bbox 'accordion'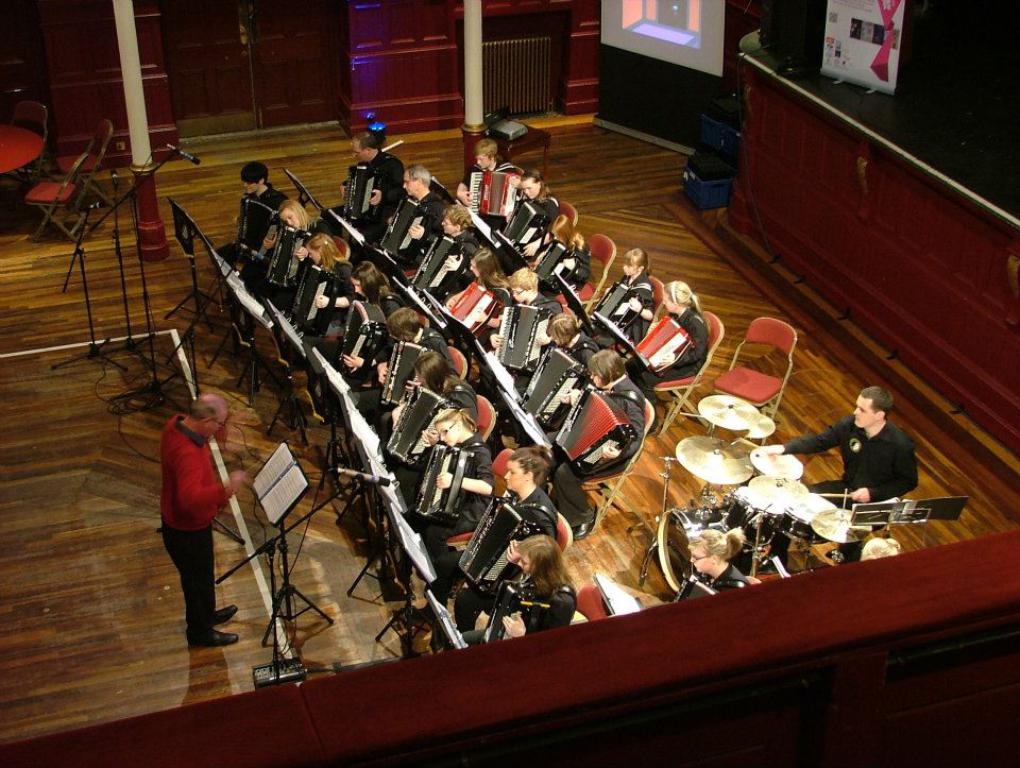
region(336, 295, 388, 375)
